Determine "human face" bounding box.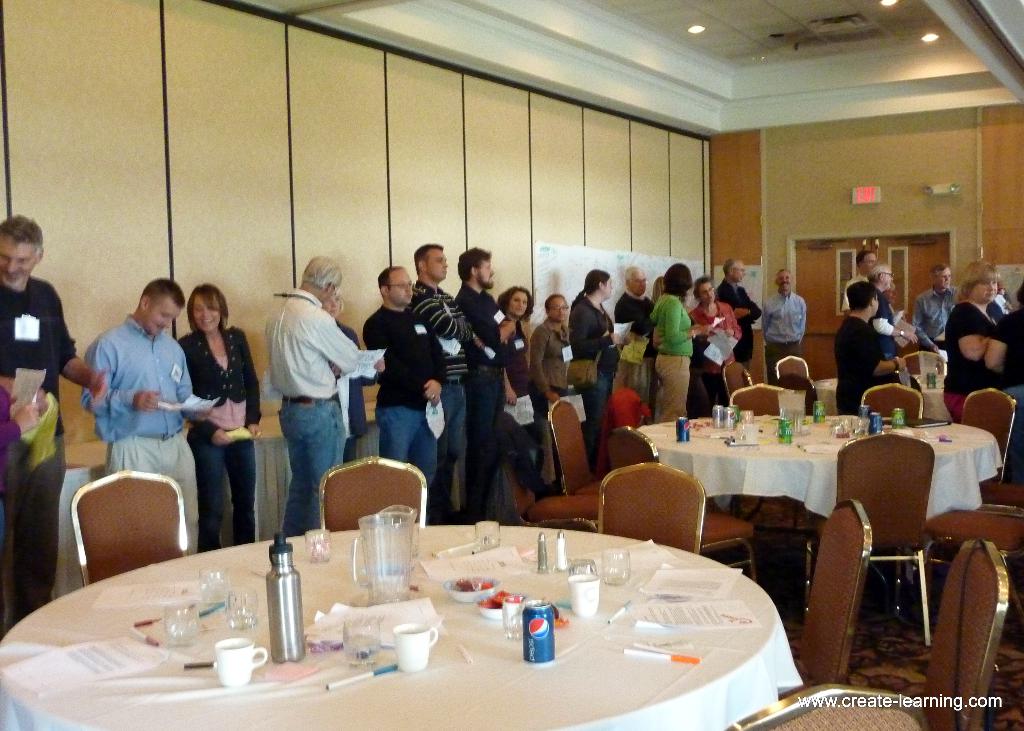
Determined: BBox(1, 236, 33, 279).
